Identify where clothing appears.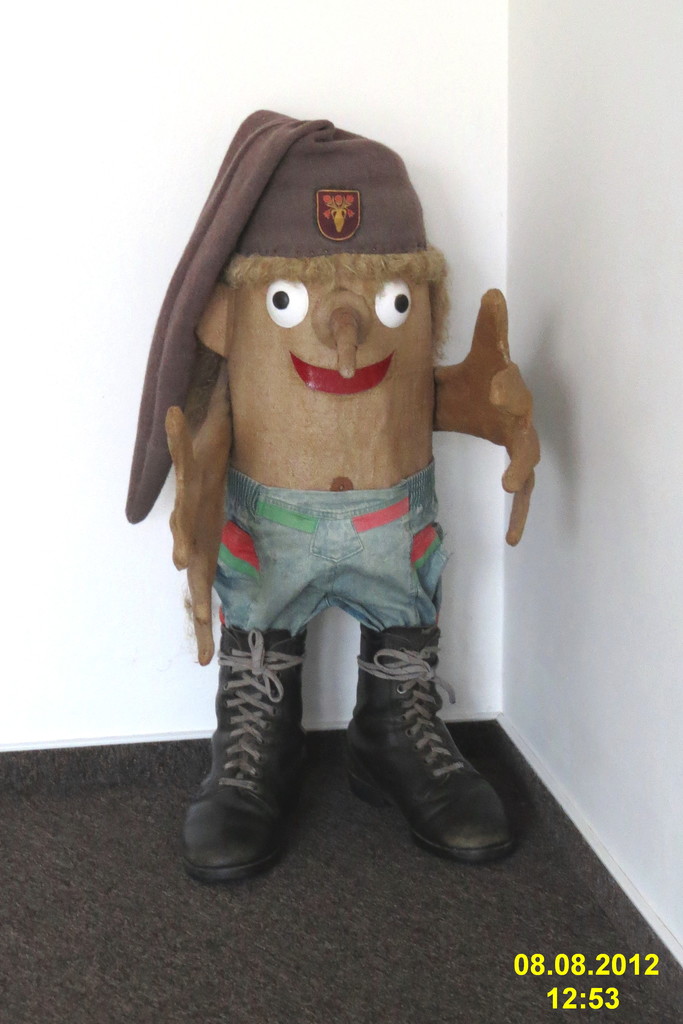
Appears at <box>212,468,454,638</box>.
